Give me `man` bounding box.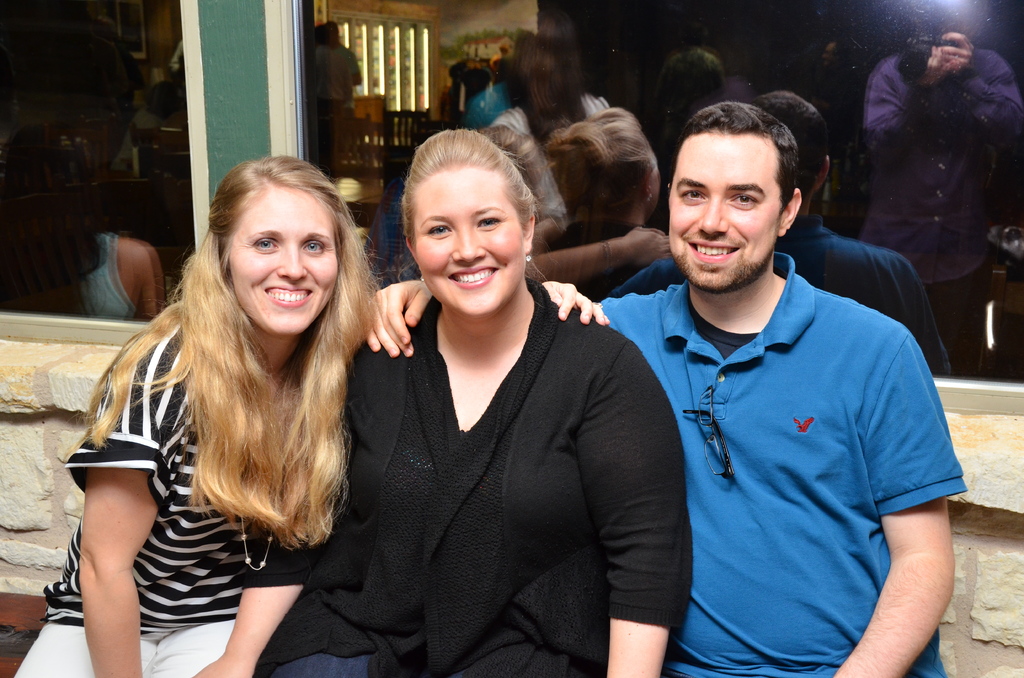
locate(568, 63, 943, 677).
